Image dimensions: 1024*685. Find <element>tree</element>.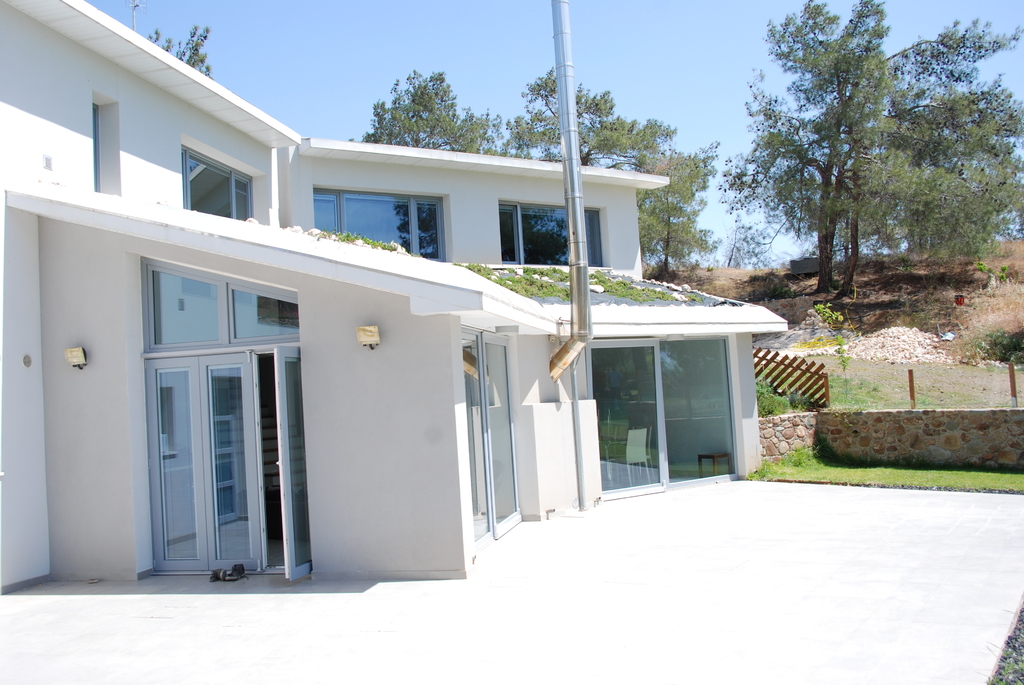
crop(161, 19, 223, 76).
